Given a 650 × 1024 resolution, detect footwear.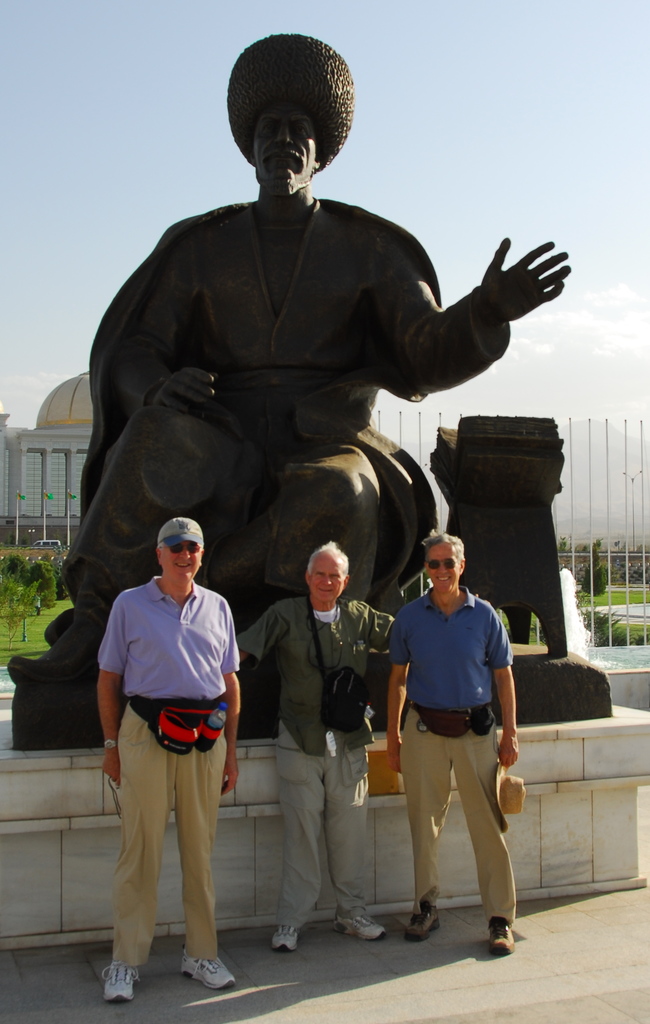
box(406, 907, 439, 943).
